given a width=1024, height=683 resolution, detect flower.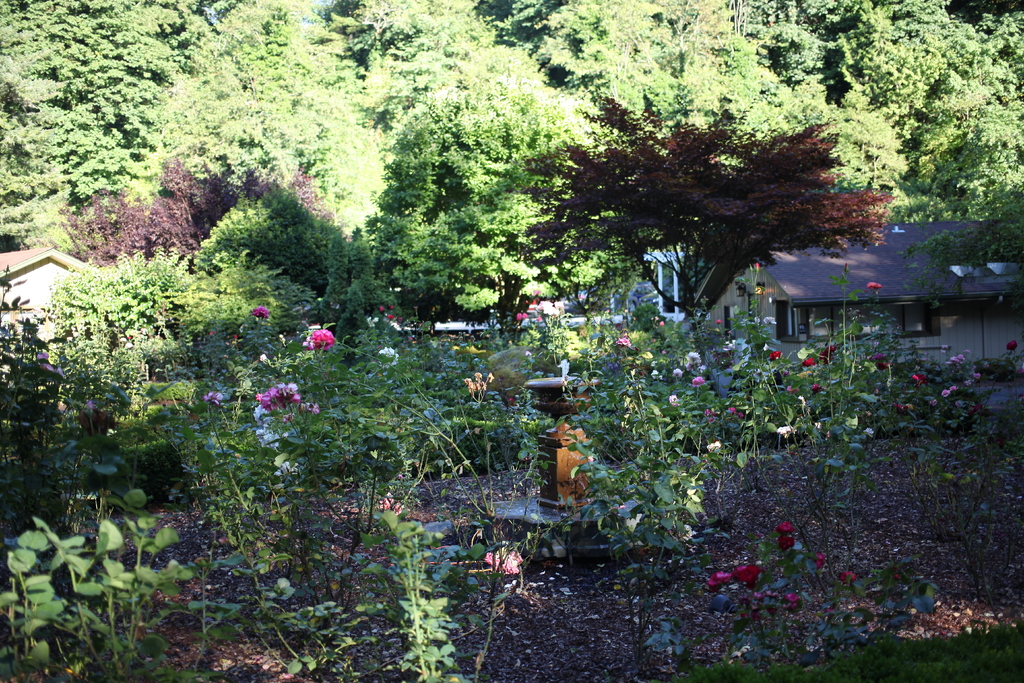
<box>379,347,394,354</box>.
